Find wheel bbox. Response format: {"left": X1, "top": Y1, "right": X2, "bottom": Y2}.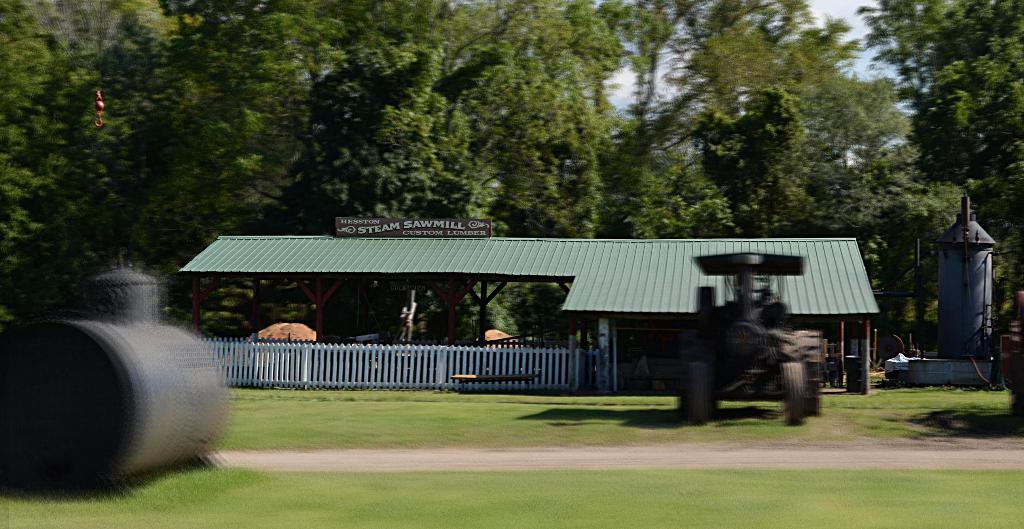
{"left": 780, "top": 365, "right": 808, "bottom": 427}.
